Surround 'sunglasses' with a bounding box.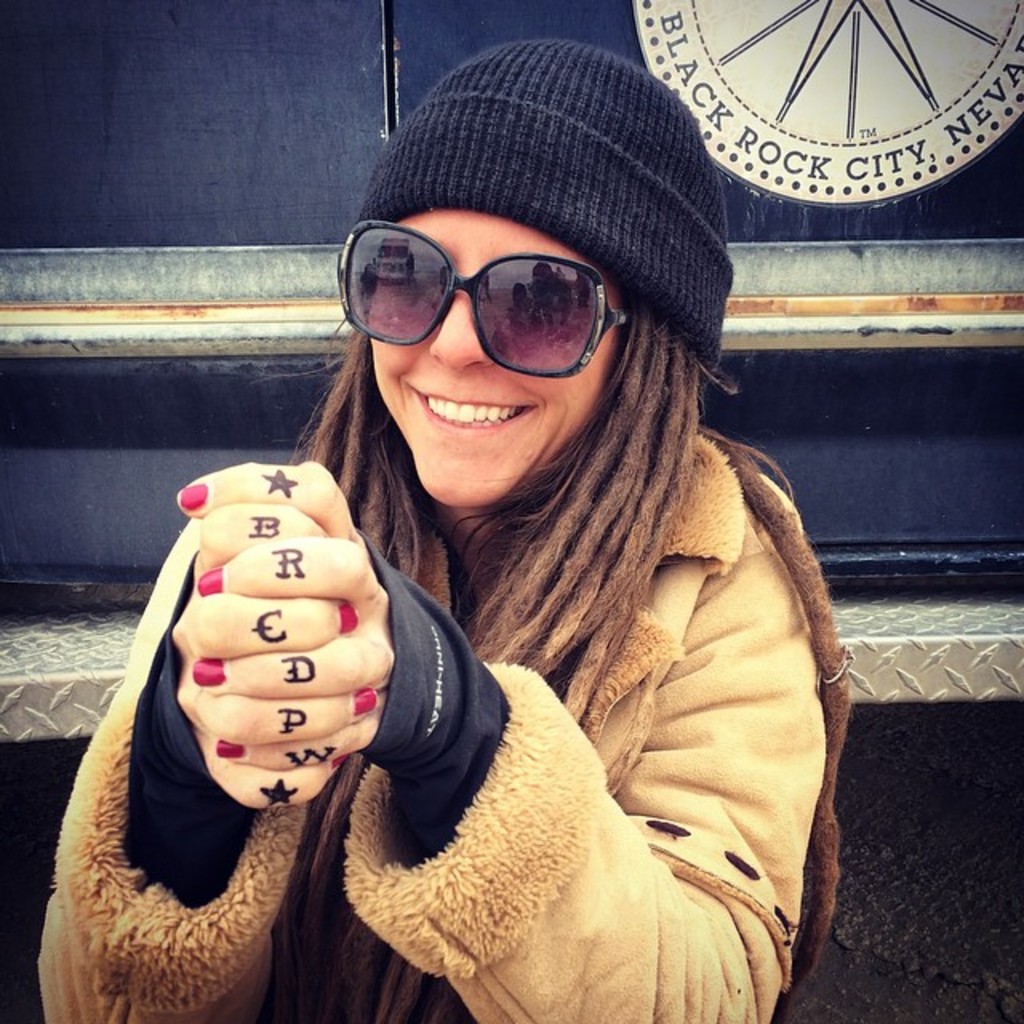
box(331, 218, 629, 379).
